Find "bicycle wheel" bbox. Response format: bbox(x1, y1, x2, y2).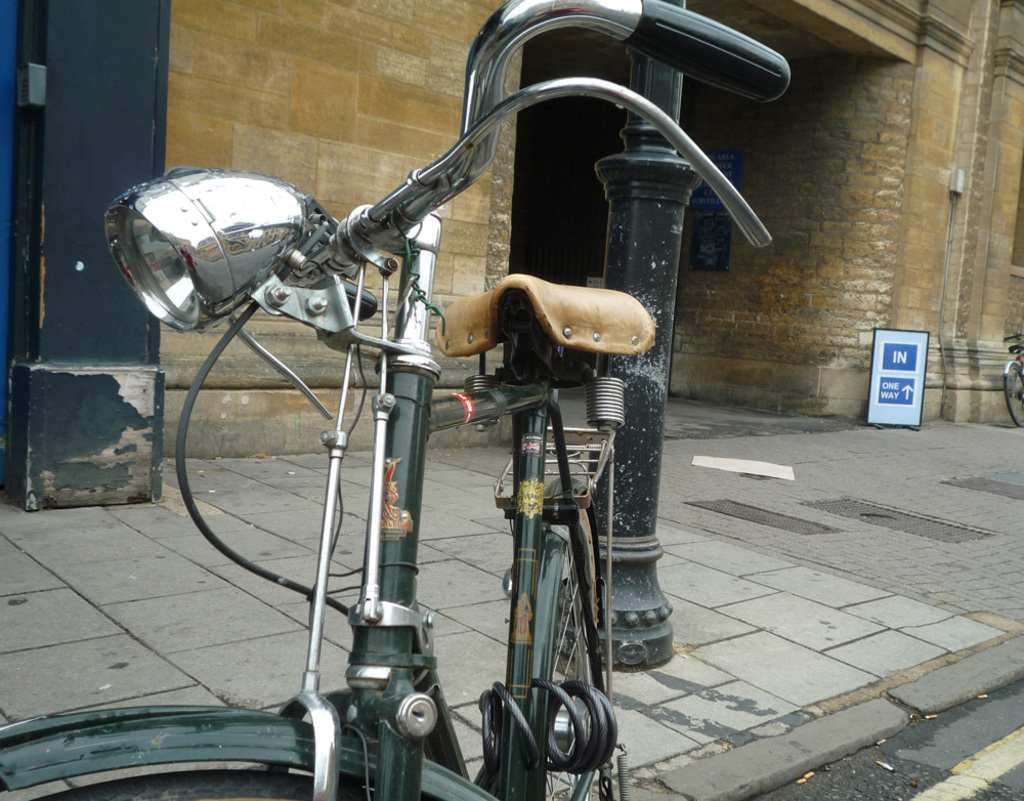
bbox(557, 504, 602, 800).
